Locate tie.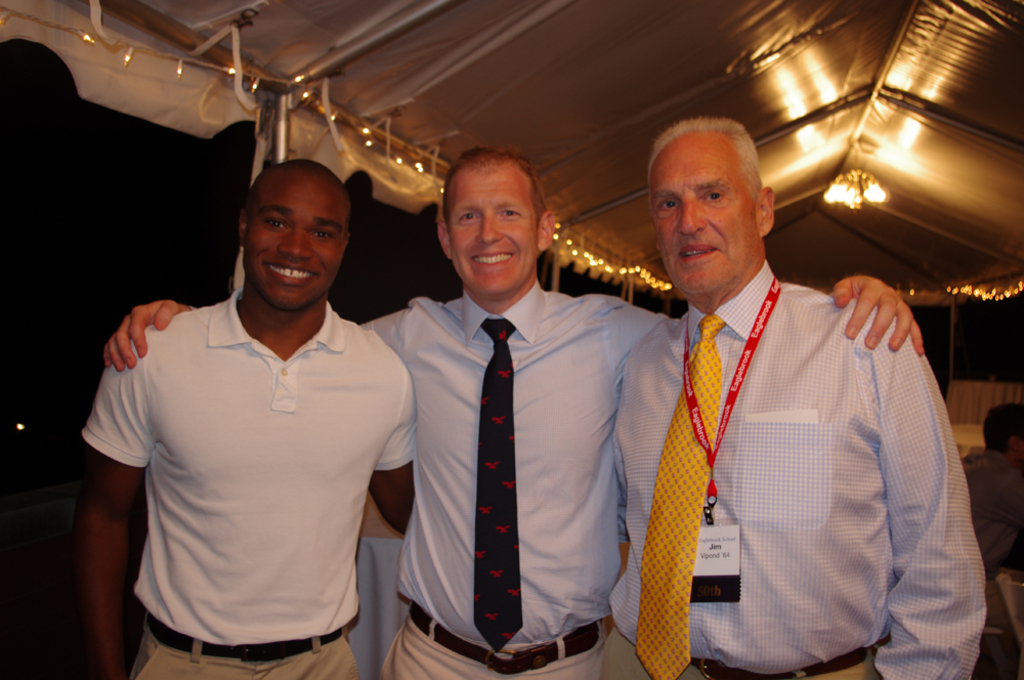
Bounding box: (x1=479, y1=321, x2=514, y2=653).
